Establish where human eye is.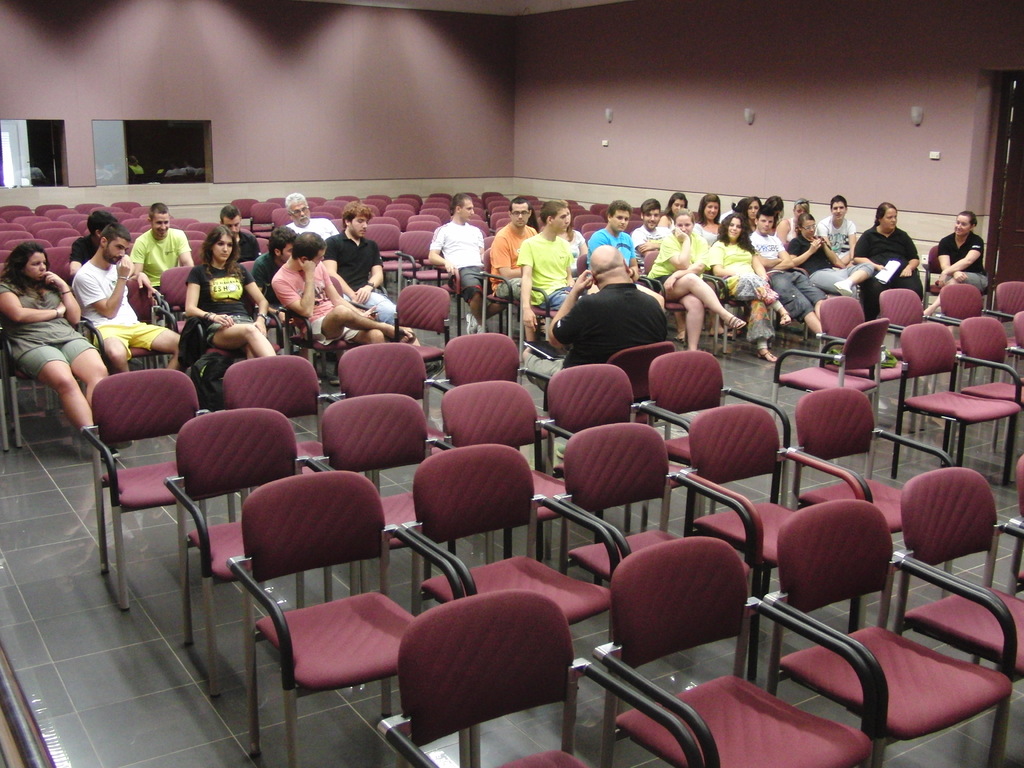
Established at 771,220,774,221.
